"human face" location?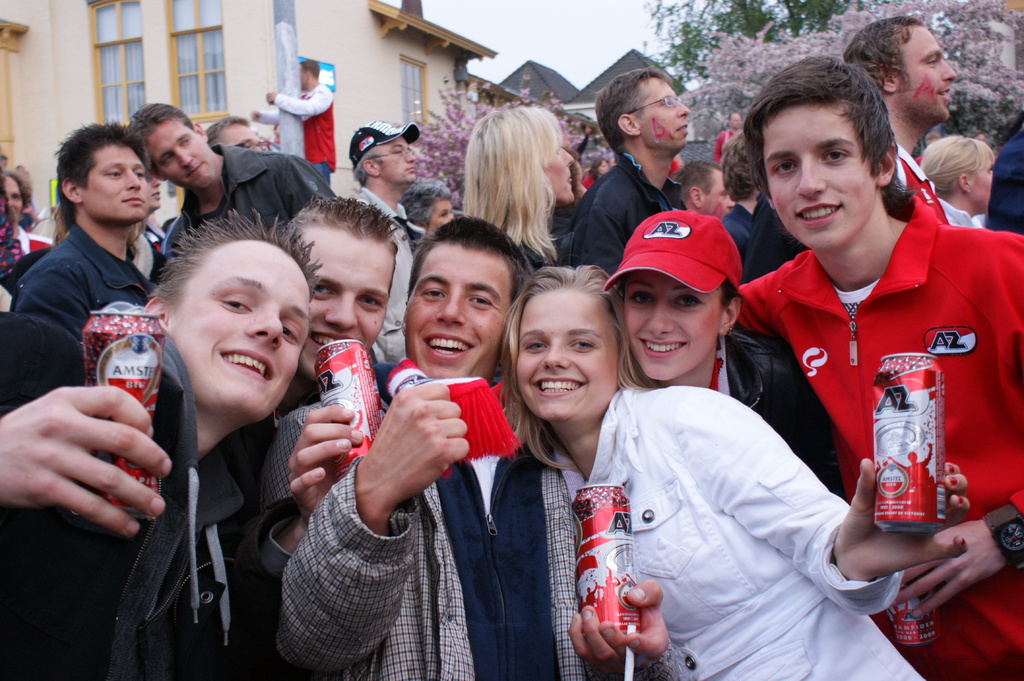
(505,289,621,428)
